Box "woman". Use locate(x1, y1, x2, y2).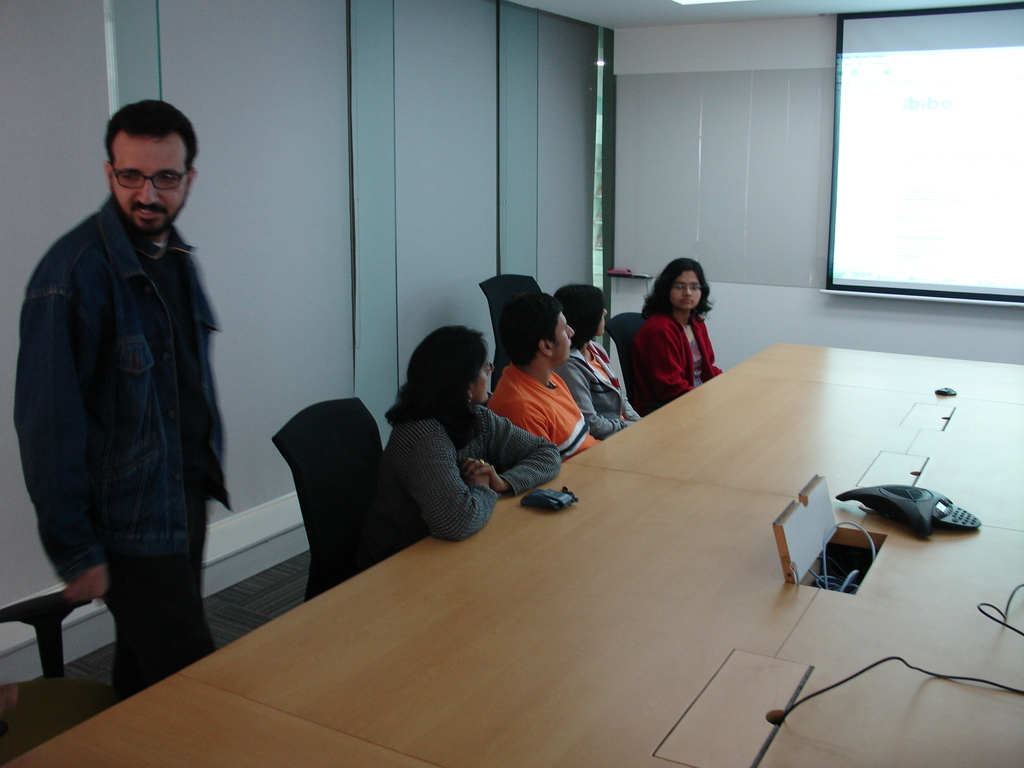
locate(633, 259, 717, 413).
